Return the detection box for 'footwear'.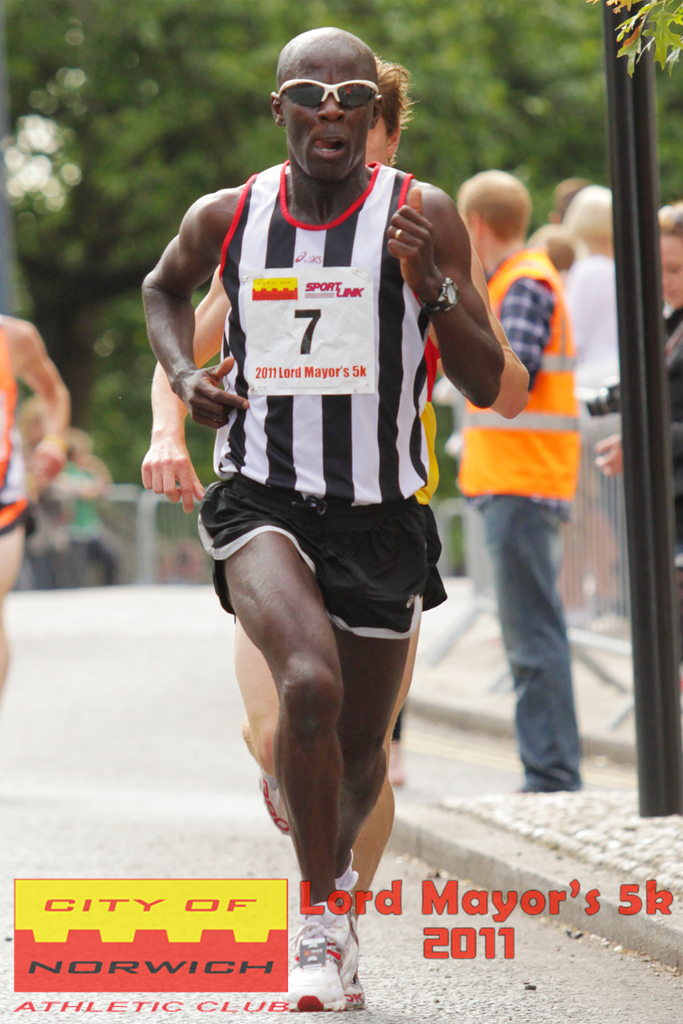
BBox(350, 918, 367, 1023).
